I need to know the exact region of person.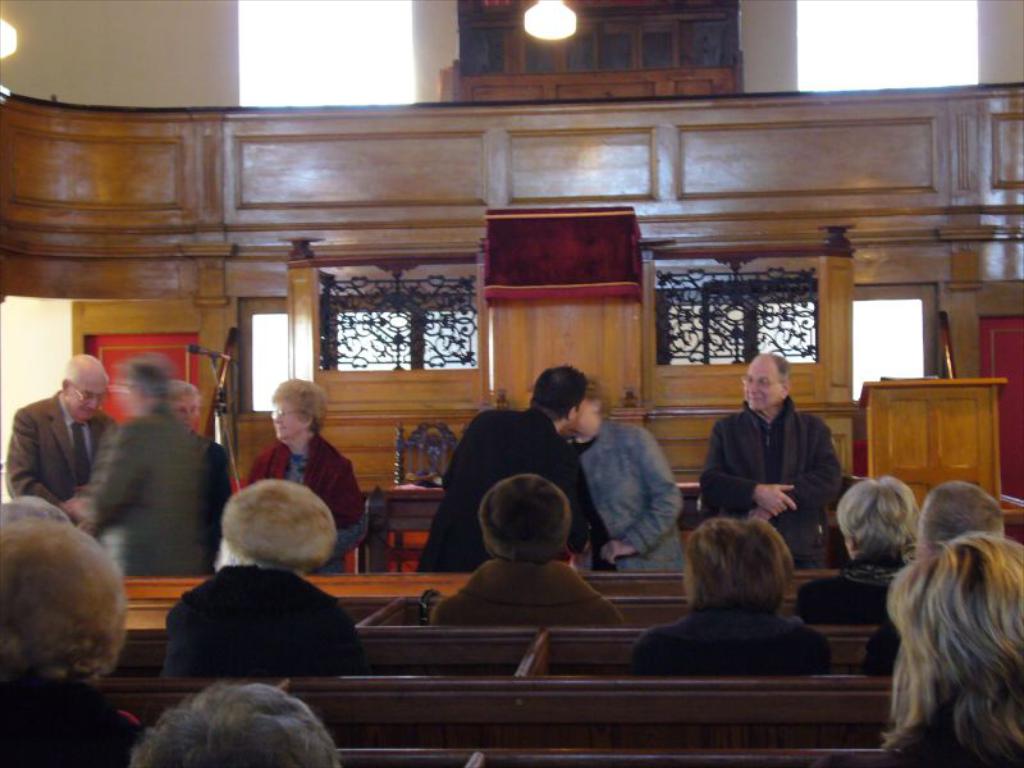
Region: 841, 535, 1023, 767.
